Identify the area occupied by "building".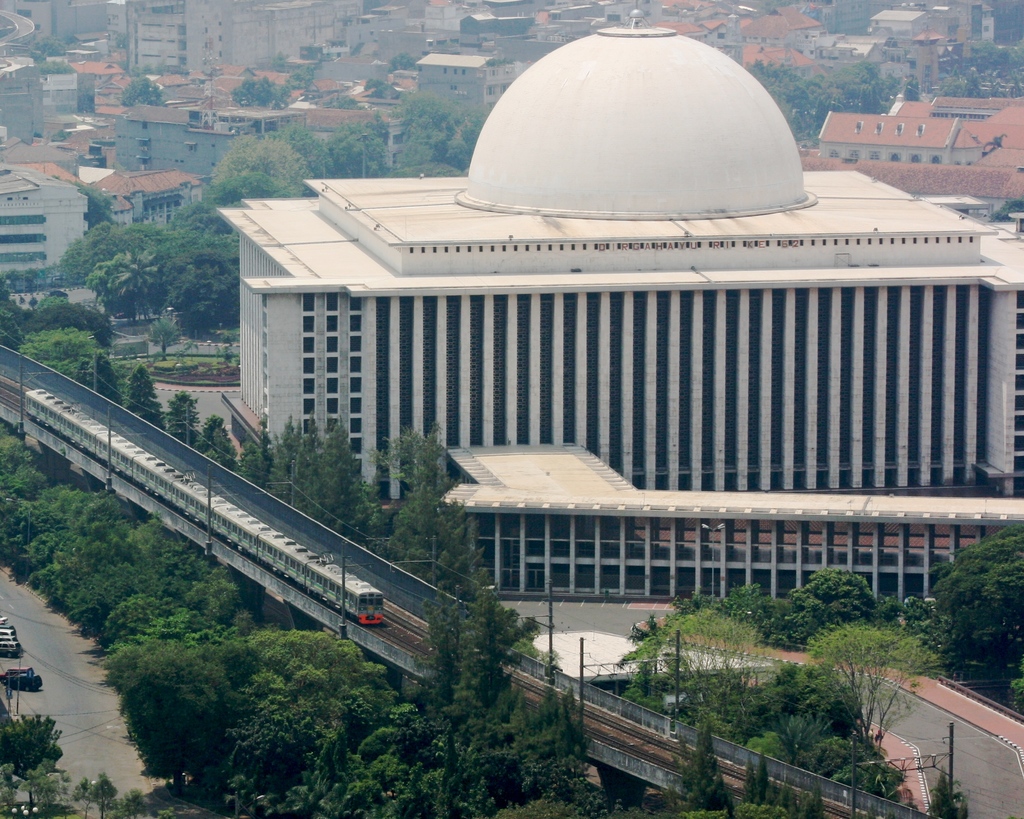
Area: left=415, top=56, right=514, bottom=123.
